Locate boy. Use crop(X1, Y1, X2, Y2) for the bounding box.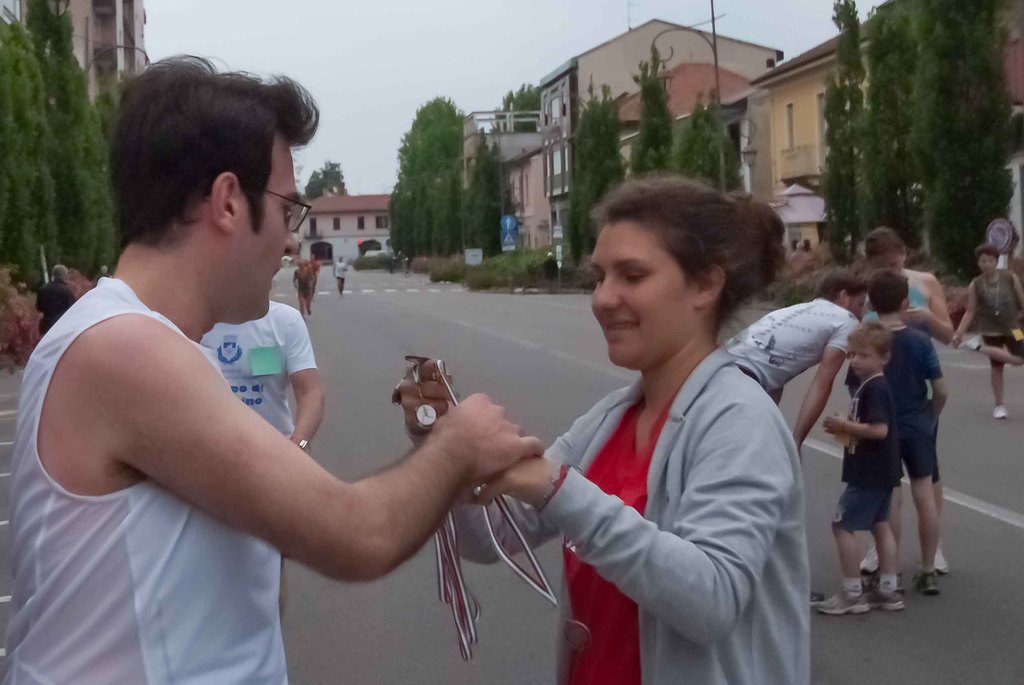
crop(840, 266, 947, 597).
